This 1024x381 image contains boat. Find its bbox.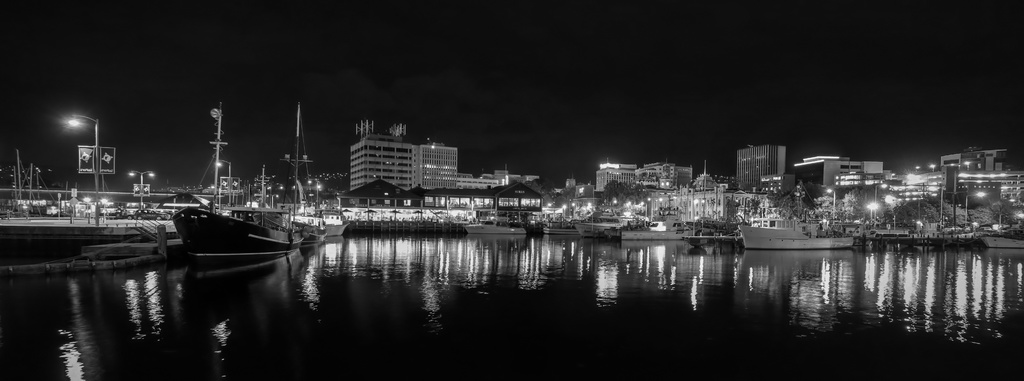
305,199,352,238.
